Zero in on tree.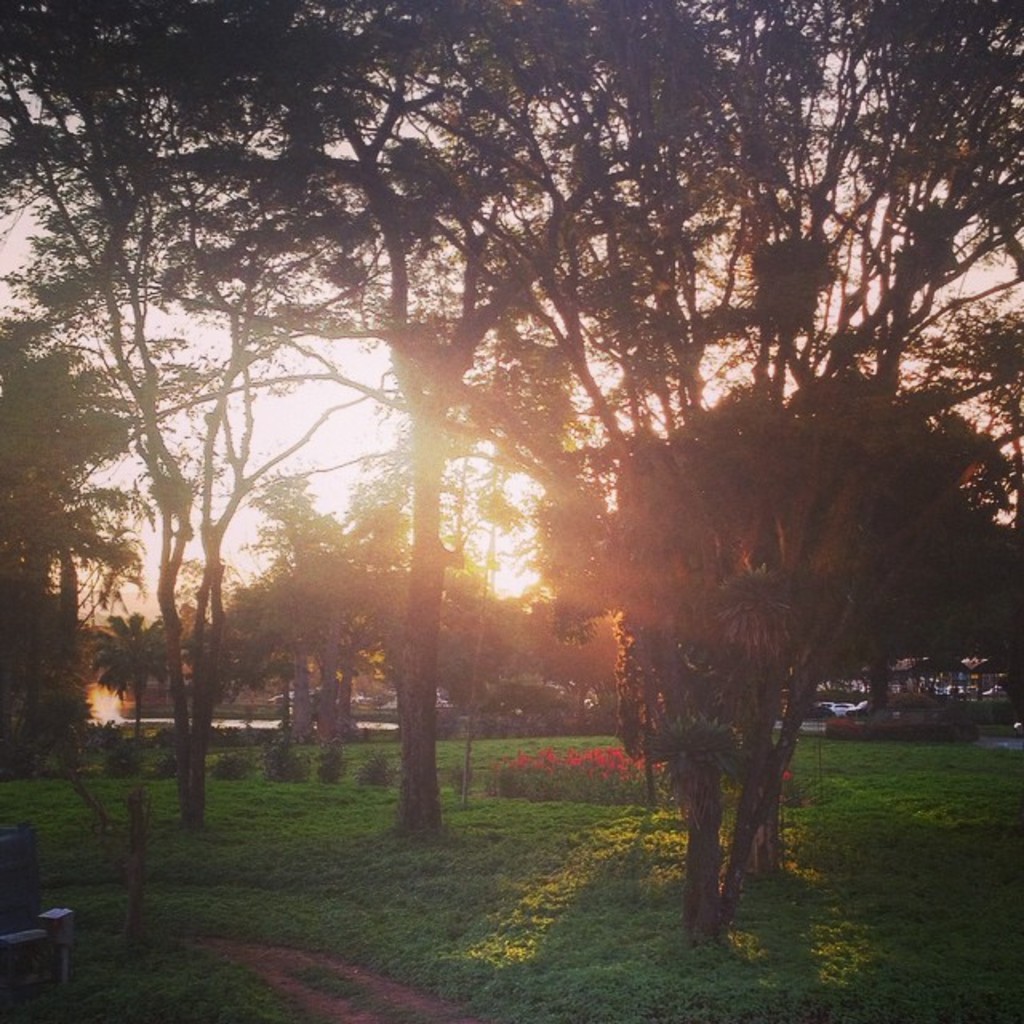
Zeroed in: <bbox>232, 458, 478, 781</bbox>.
